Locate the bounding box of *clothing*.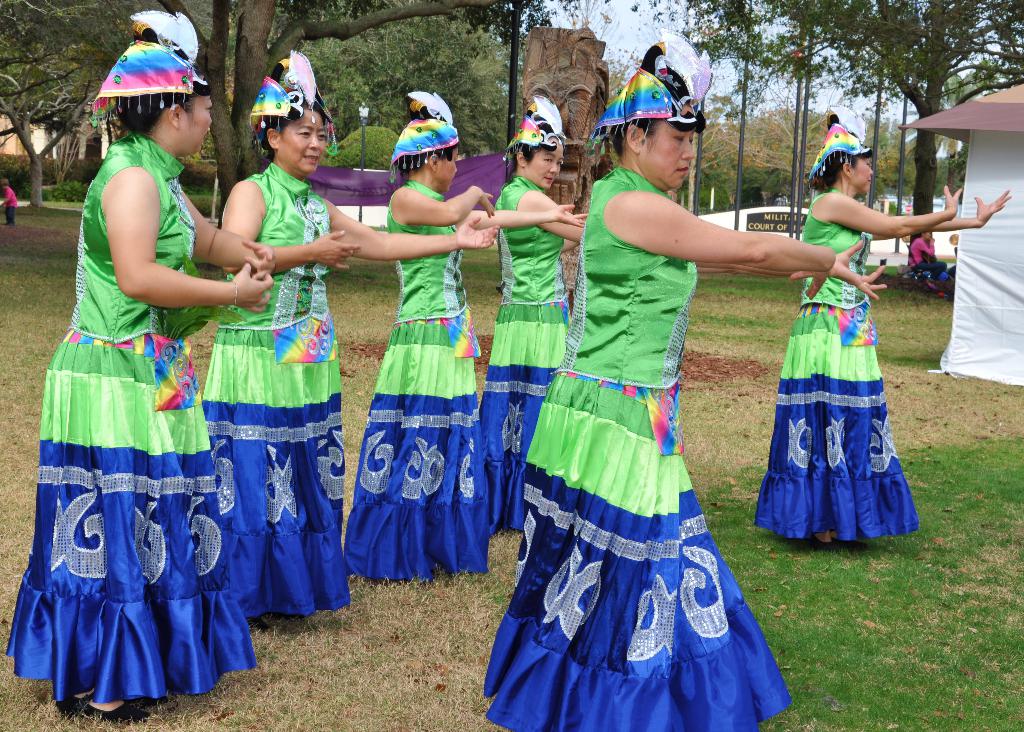
Bounding box: (343, 175, 512, 593).
